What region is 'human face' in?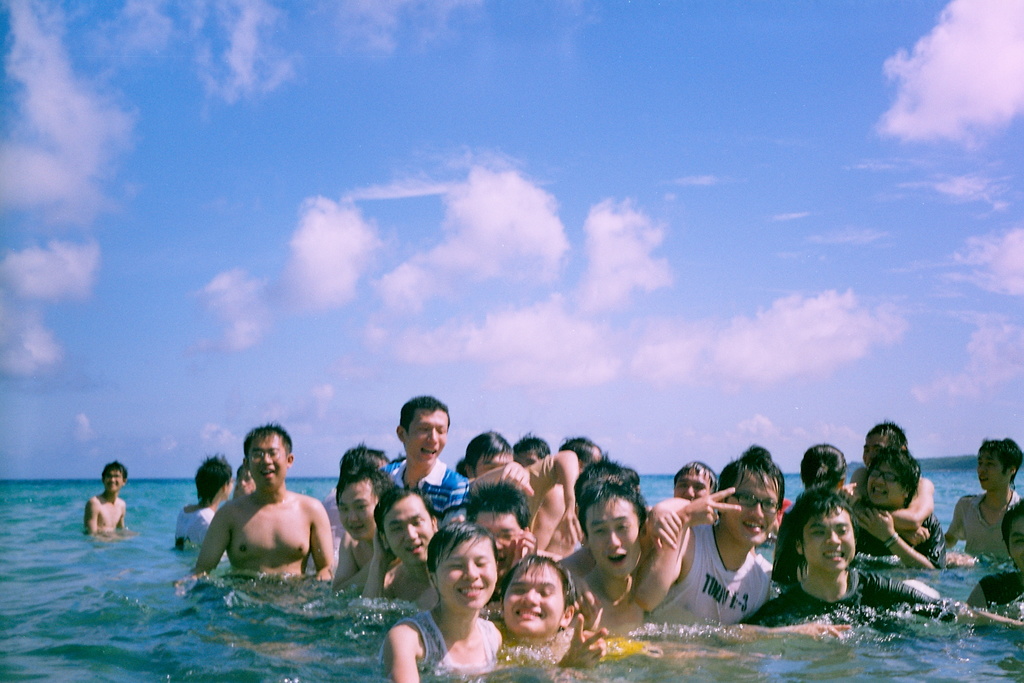
<bbox>867, 468, 902, 504</bbox>.
